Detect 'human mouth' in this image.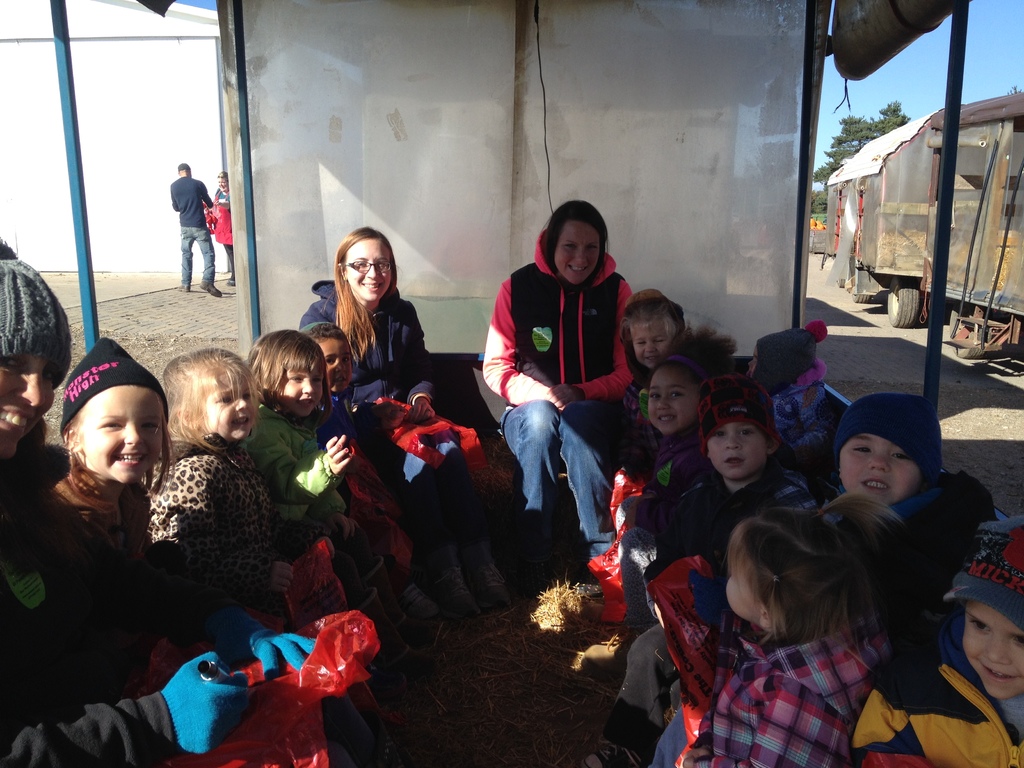
Detection: (left=111, top=443, right=147, bottom=468).
